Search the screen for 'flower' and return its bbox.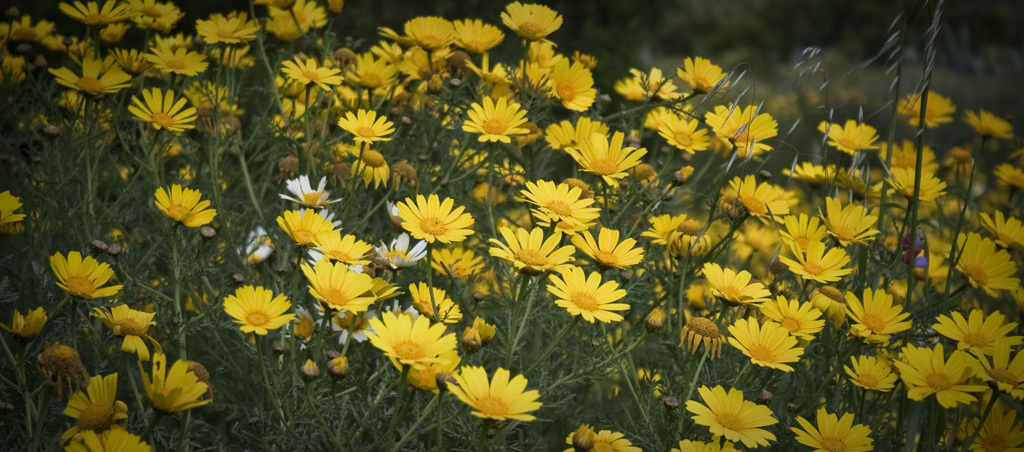
Found: bbox=(457, 94, 525, 146).
